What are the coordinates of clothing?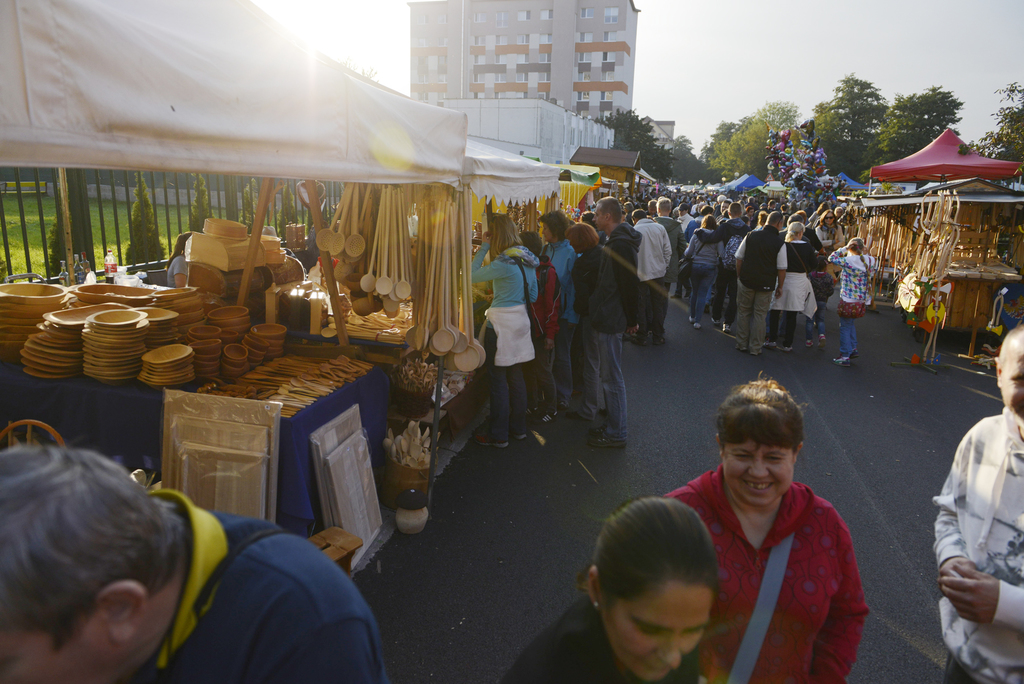
[x1=593, y1=230, x2=601, y2=240].
